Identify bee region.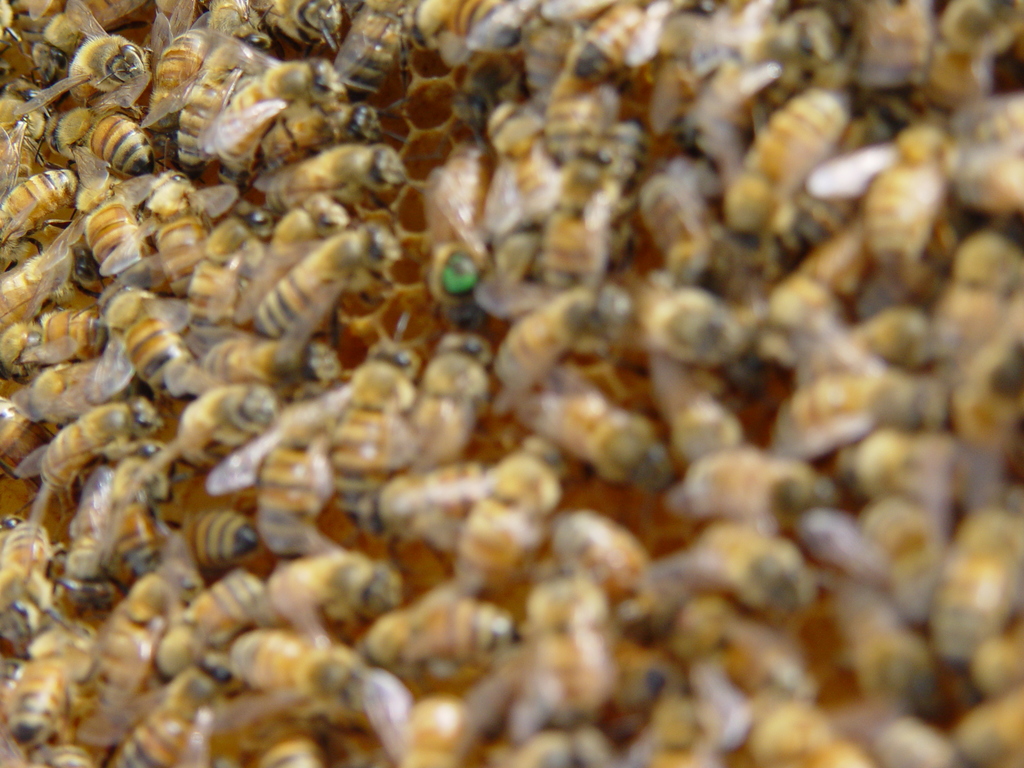
Region: [0,253,93,350].
